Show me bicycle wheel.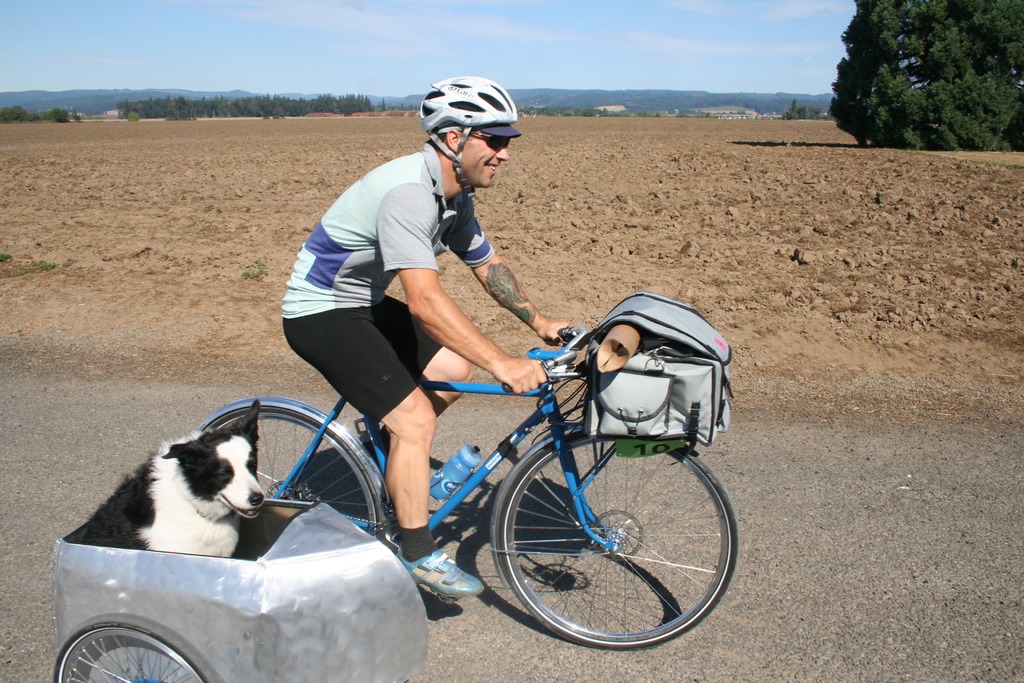
bicycle wheel is here: [202,409,391,555].
